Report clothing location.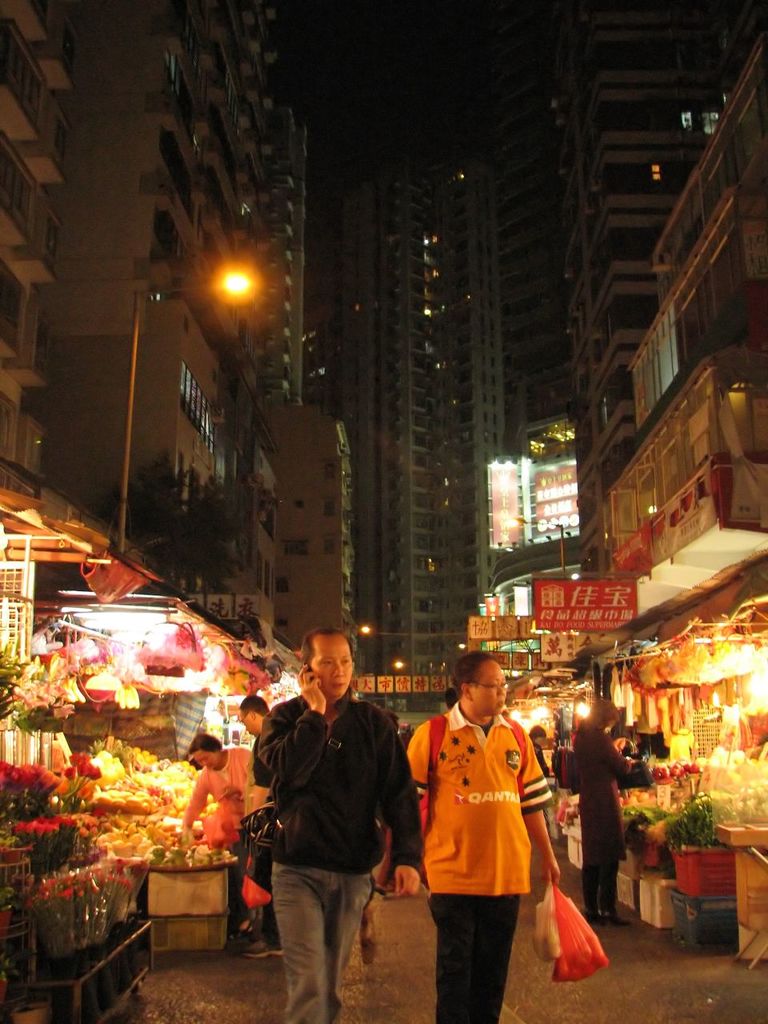
Report: Rect(255, 685, 414, 1022).
